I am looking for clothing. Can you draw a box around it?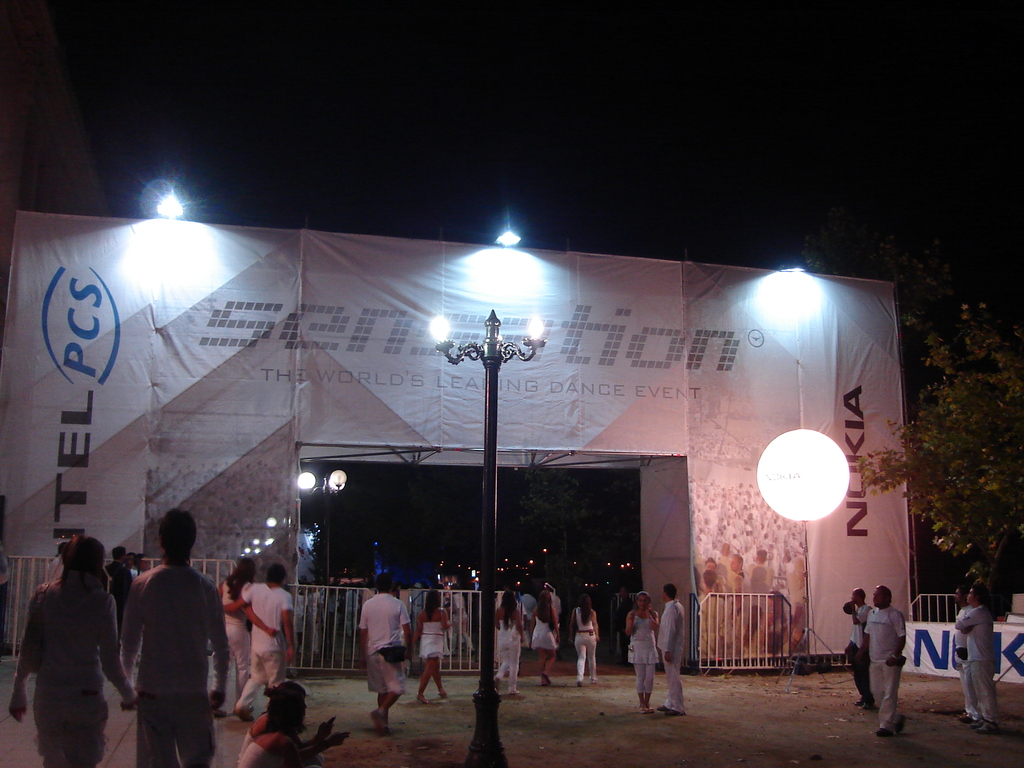
Sure, the bounding box is select_region(220, 577, 258, 710).
